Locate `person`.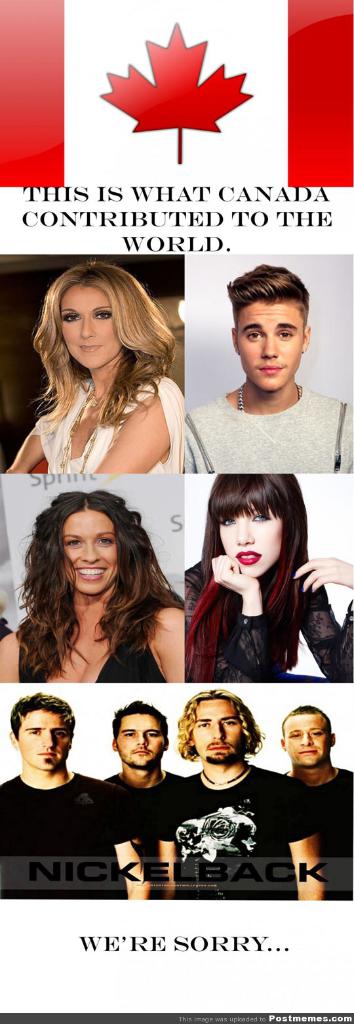
Bounding box: (283,702,353,901).
